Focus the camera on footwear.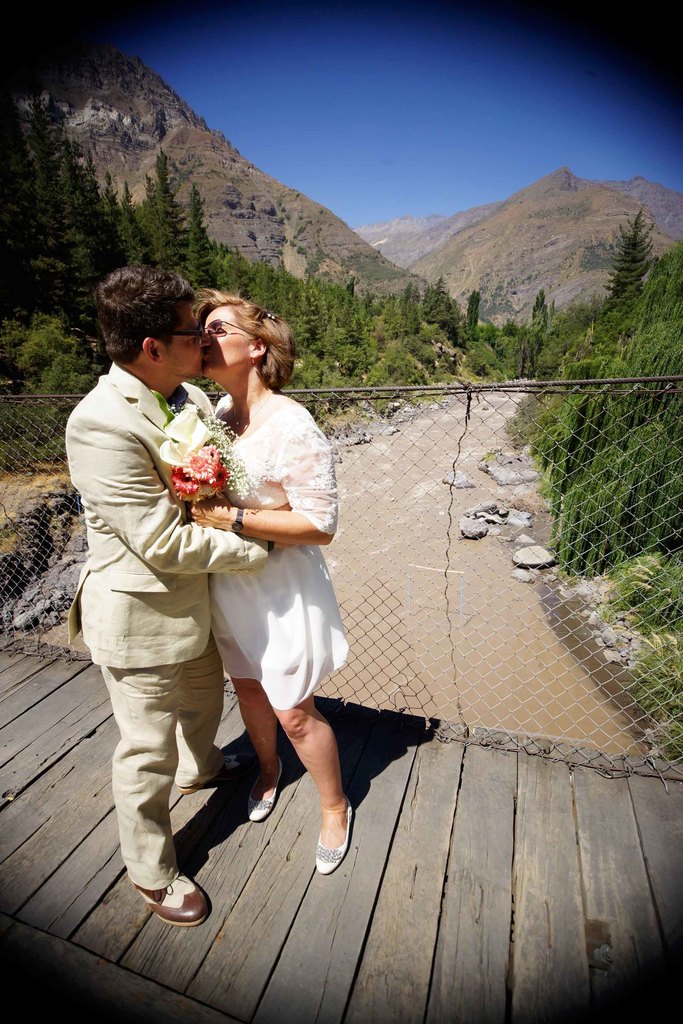
Focus region: 124:861:201:934.
